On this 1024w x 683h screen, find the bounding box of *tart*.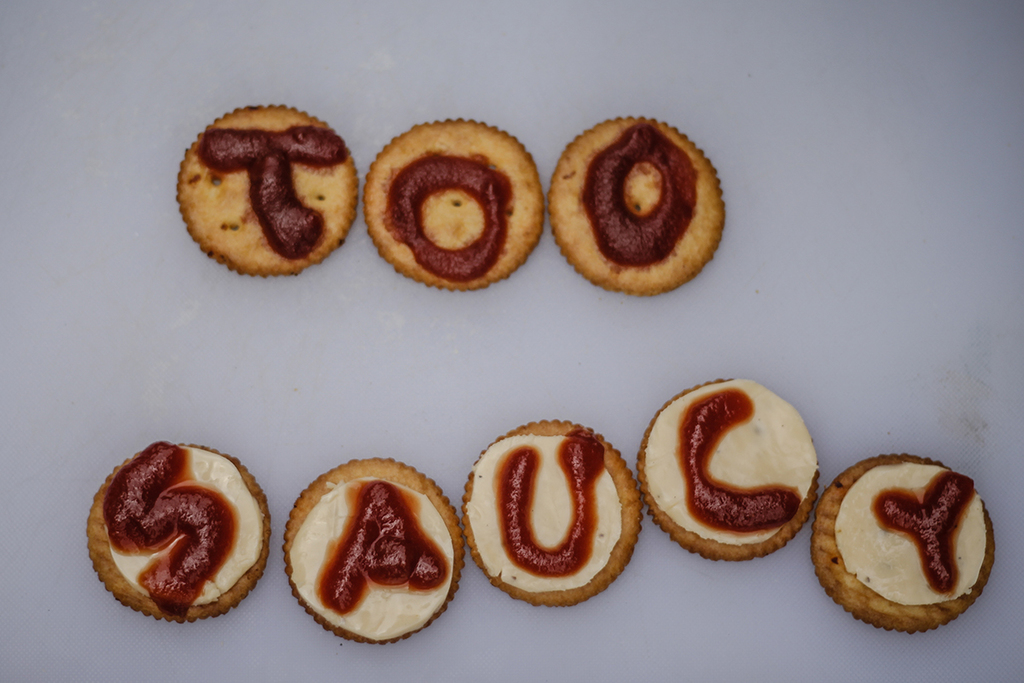
Bounding box: rect(463, 416, 647, 609).
